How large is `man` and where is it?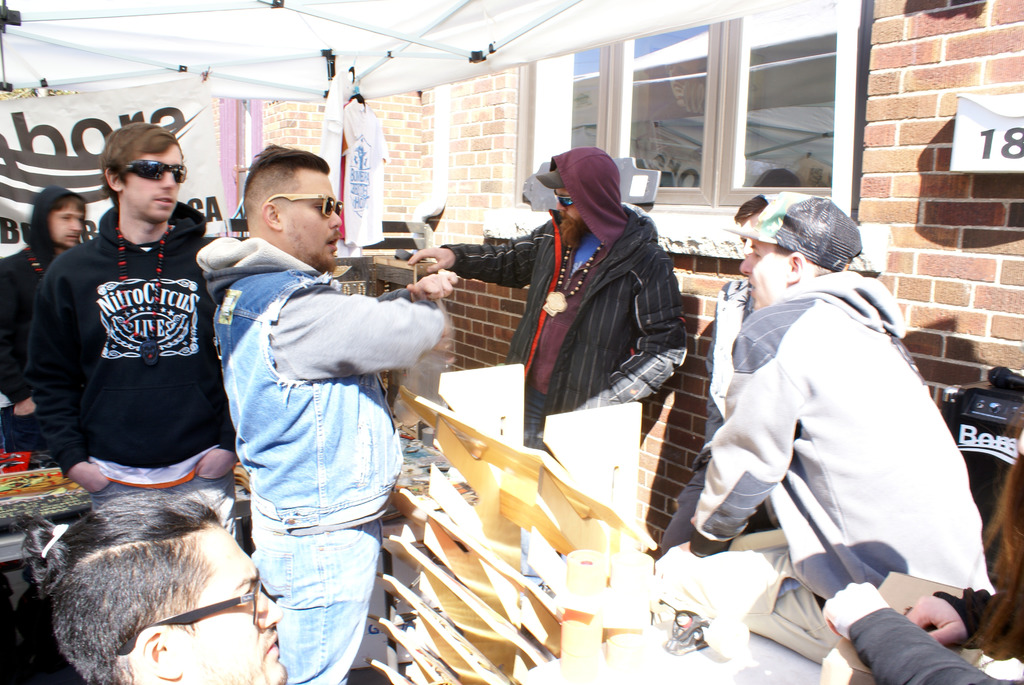
Bounding box: pyautogui.locateOnScreen(21, 489, 286, 684).
